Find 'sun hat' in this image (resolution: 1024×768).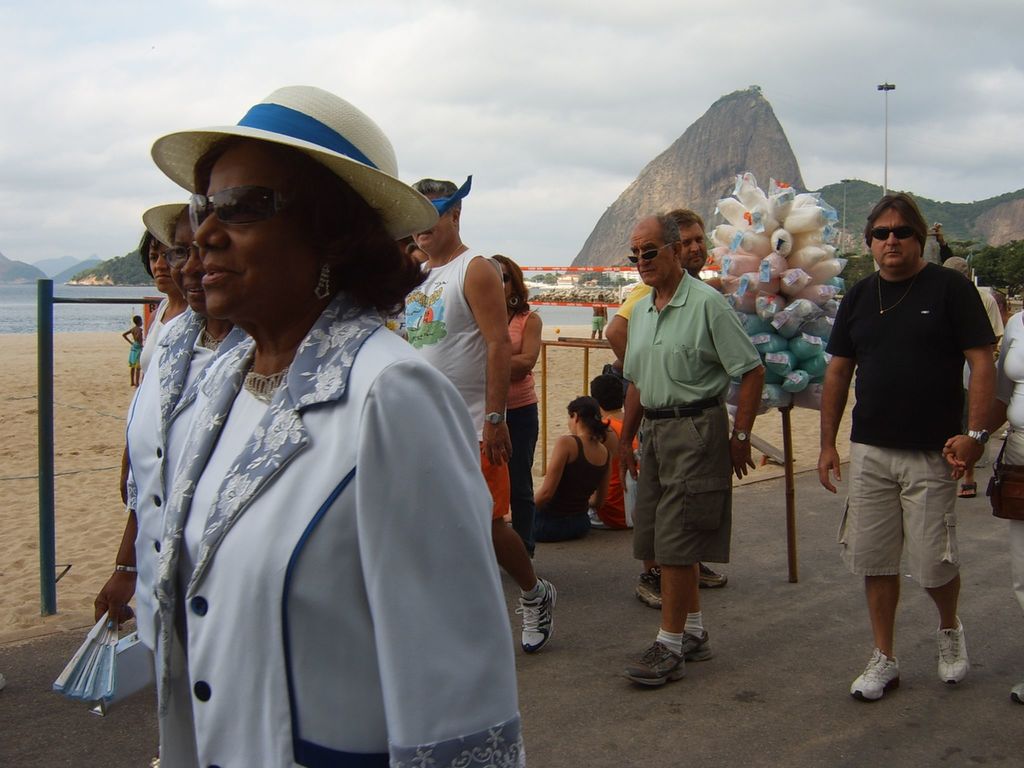
[x1=143, y1=205, x2=185, y2=250].
